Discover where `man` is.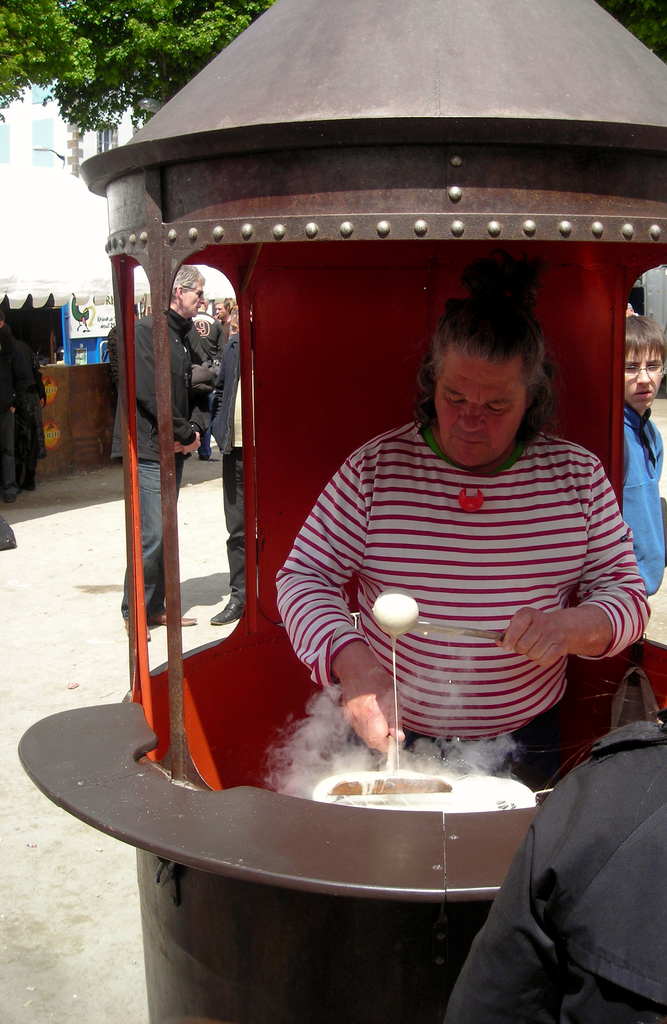
Discovered at select_region(216, 243, 608, 804).
